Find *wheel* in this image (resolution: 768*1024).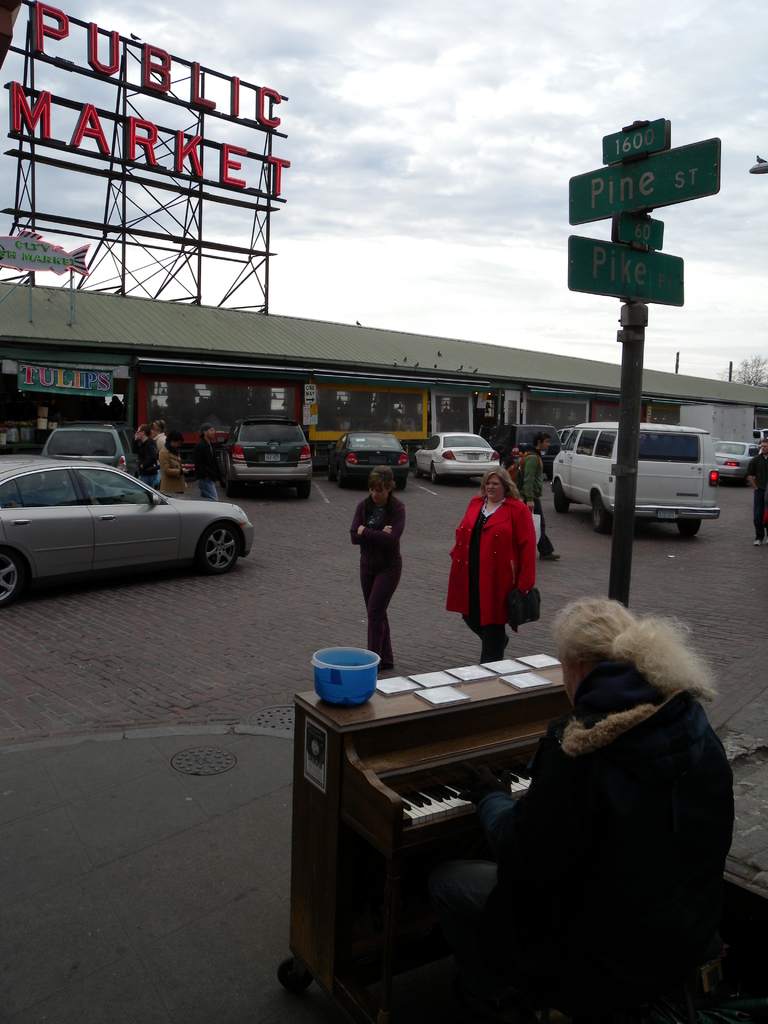
[x1=413, y1=461, x2=424, y2=477].
